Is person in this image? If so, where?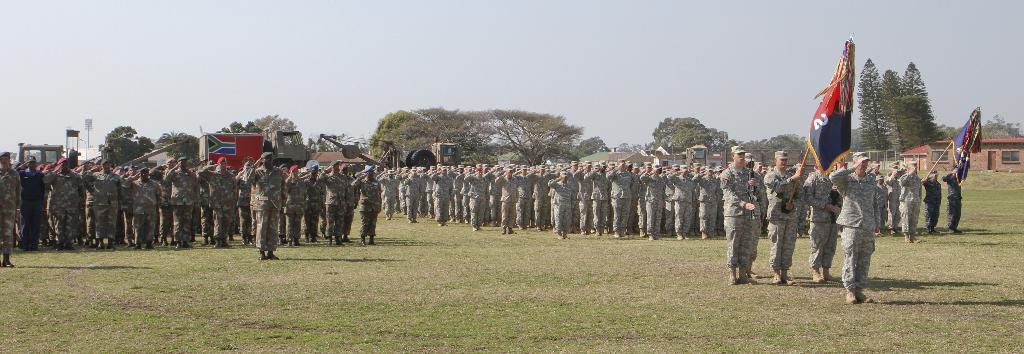
Yes, at locate(833, 131, 898, 300).
